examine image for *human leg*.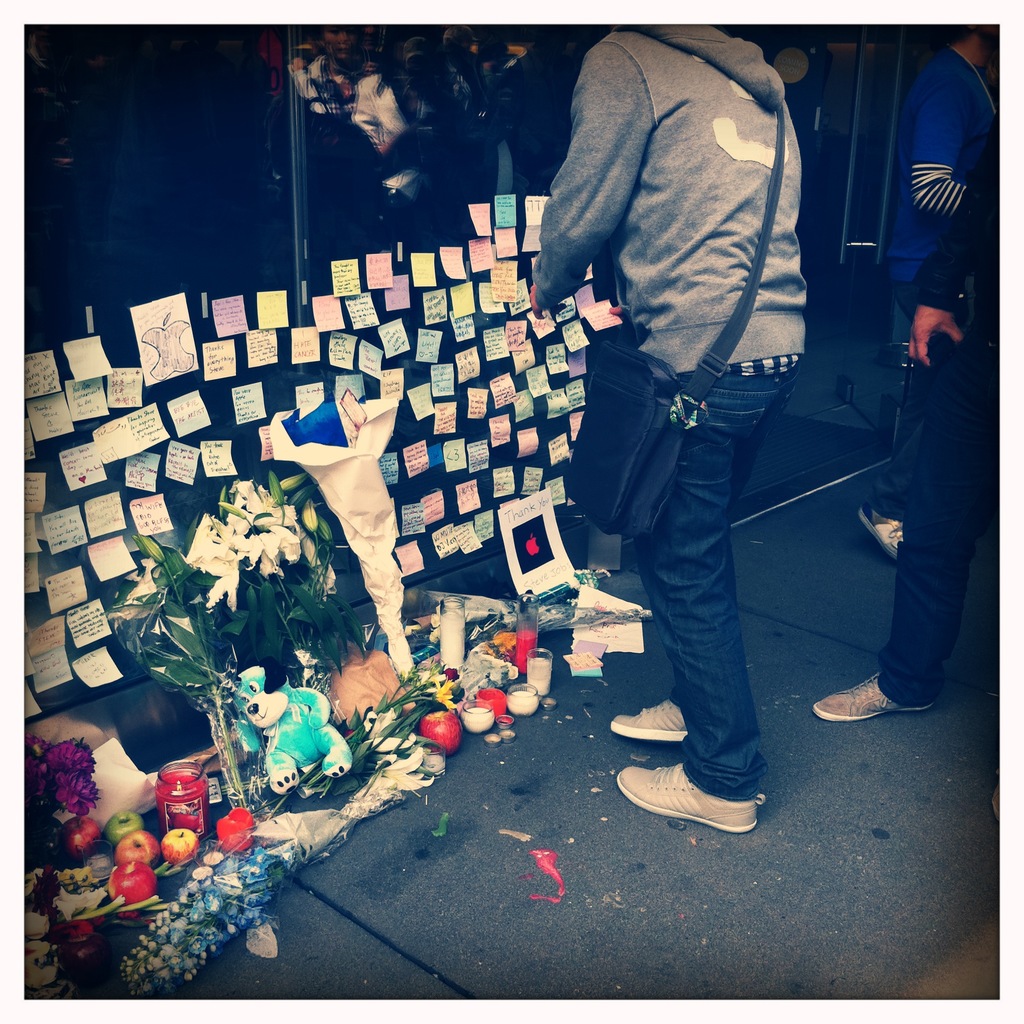
Examination result: <box>610,372,758,832</box>.
